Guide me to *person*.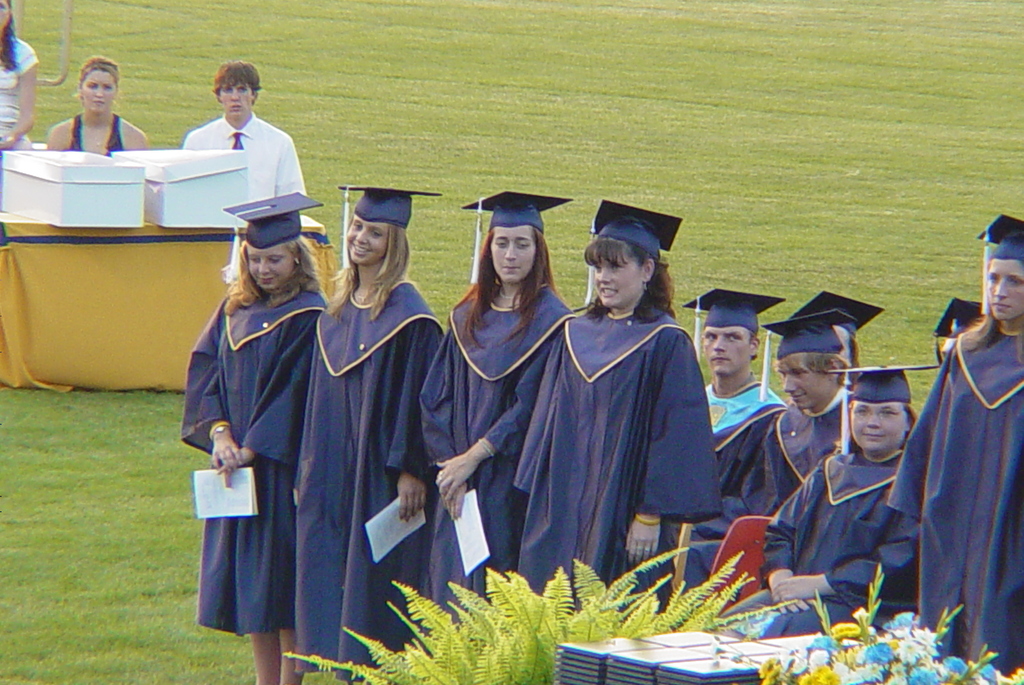
Guidance: bbox=[680, 291, 858, 597].
